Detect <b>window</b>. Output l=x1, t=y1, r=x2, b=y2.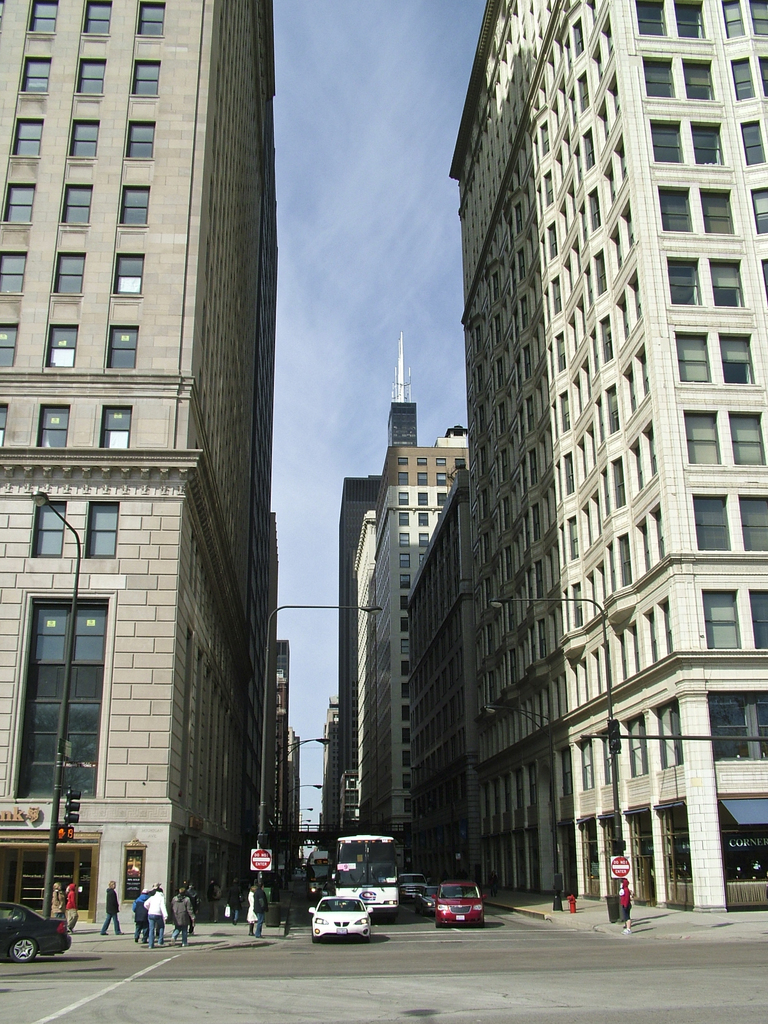
l=436, t=471, r=449, b=485.
